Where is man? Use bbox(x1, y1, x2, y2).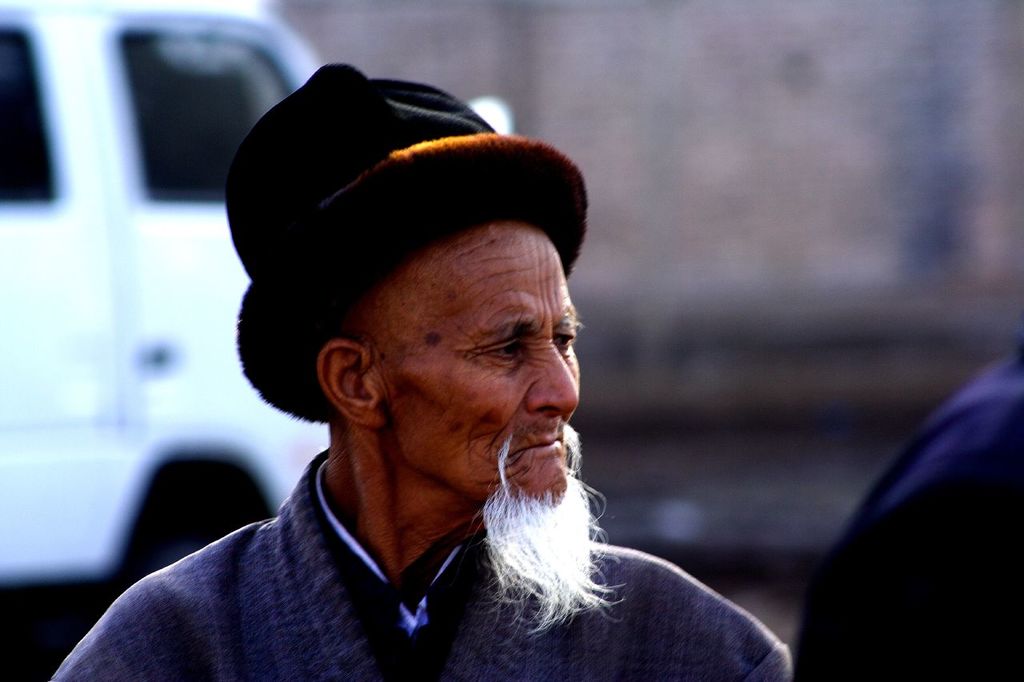
bbox(126, 102, 767, 681).
